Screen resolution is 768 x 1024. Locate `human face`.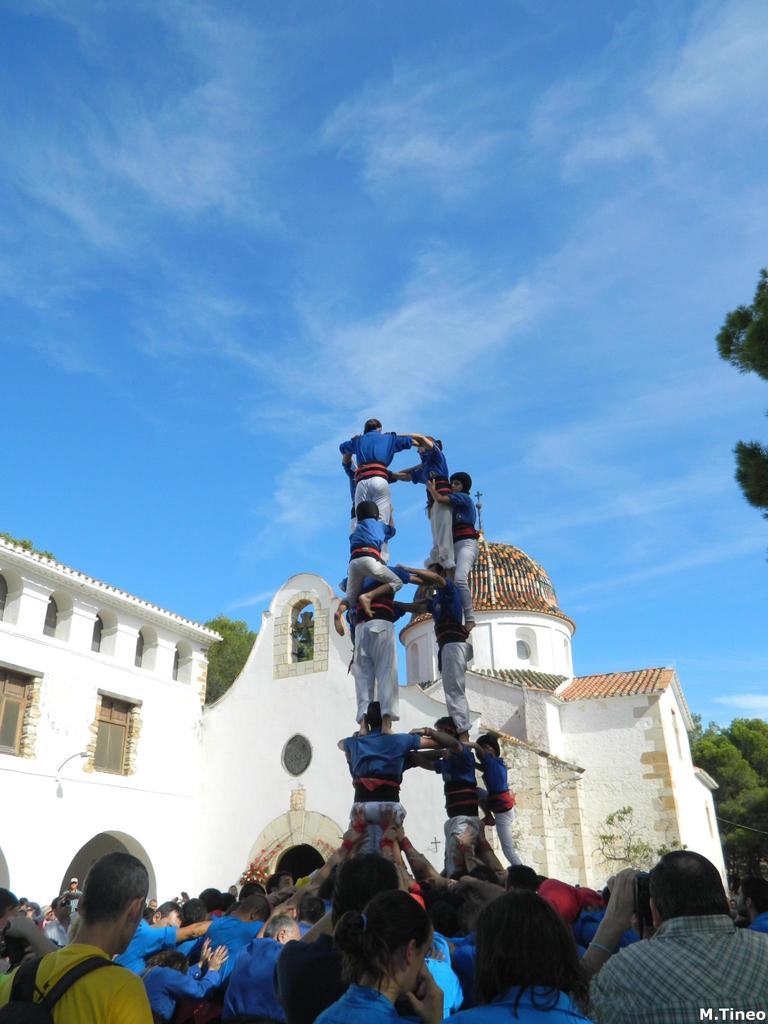
x1=68, y1=883, x2=76, y2=886.
